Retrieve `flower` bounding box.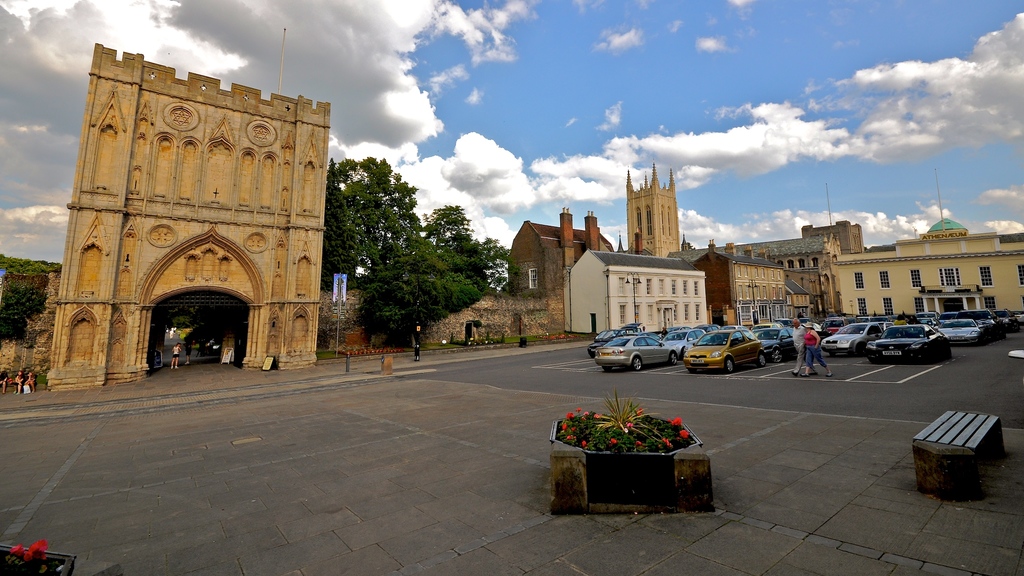
Bounding box: detection(609, 436, 617, 445).
